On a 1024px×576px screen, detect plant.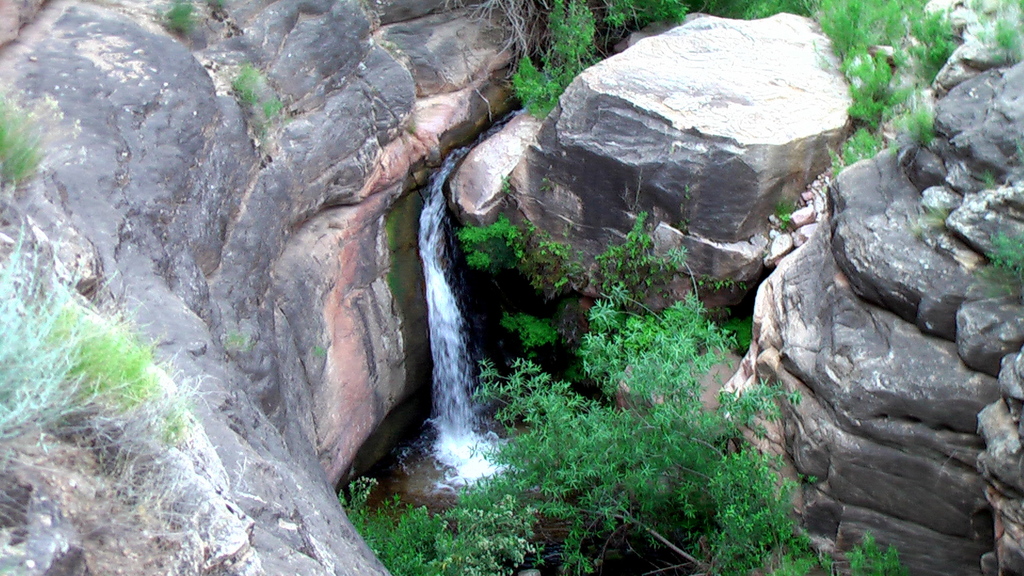
locate(811, 0, 881, 63).
